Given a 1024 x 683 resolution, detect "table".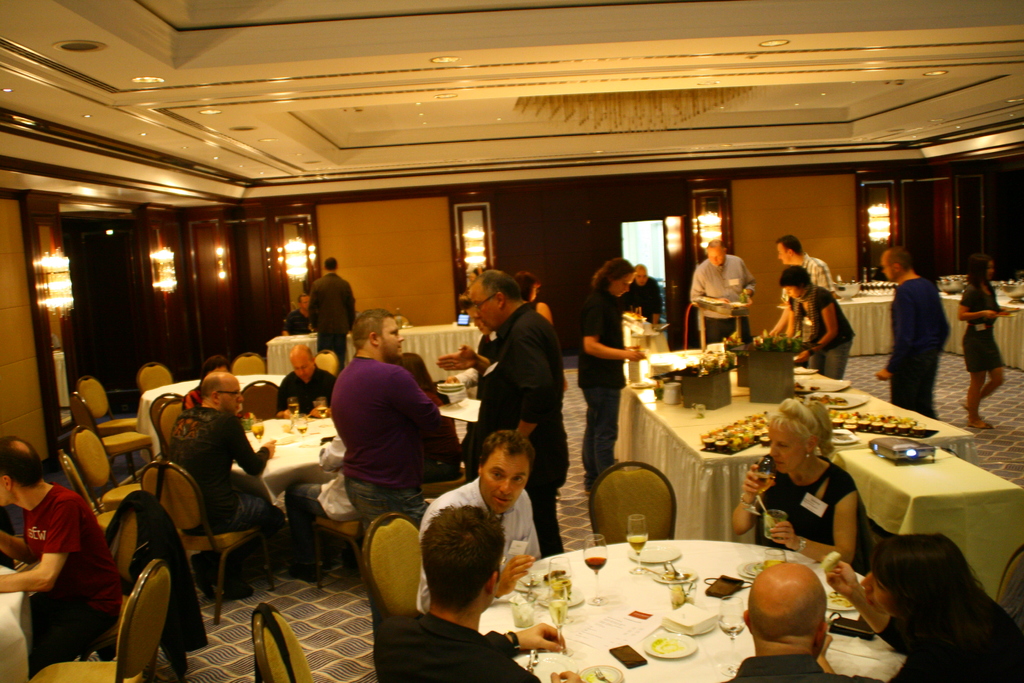
[838,290,1023,369].
